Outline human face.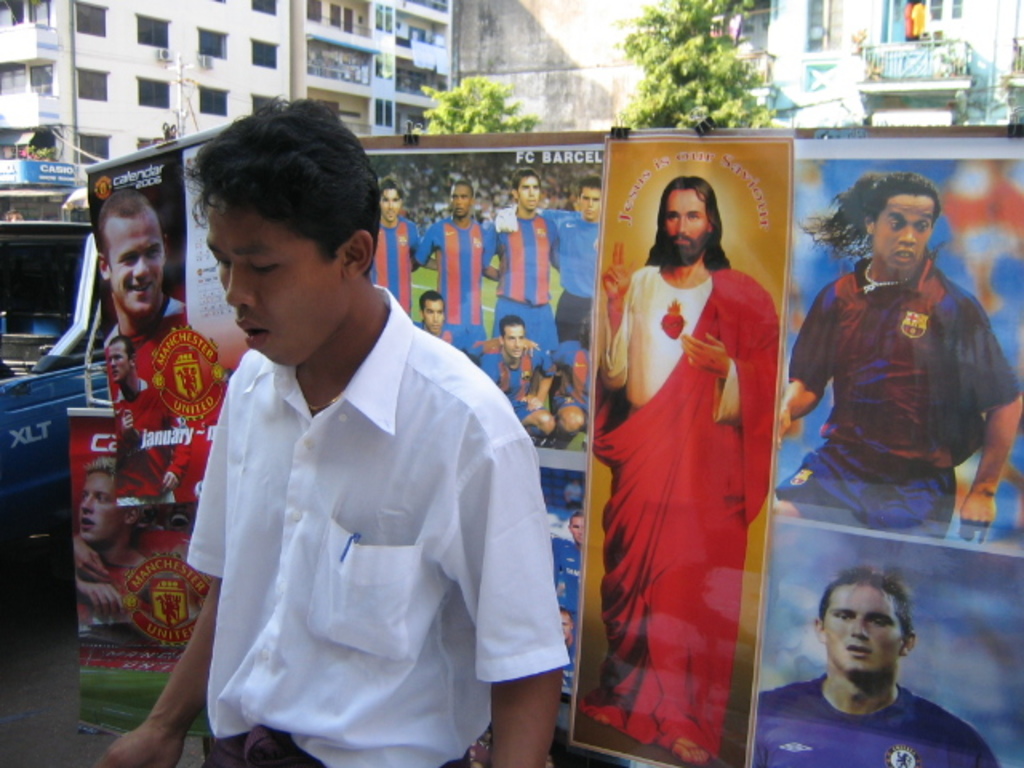
Outline: box(424, 299, 443, 331).
